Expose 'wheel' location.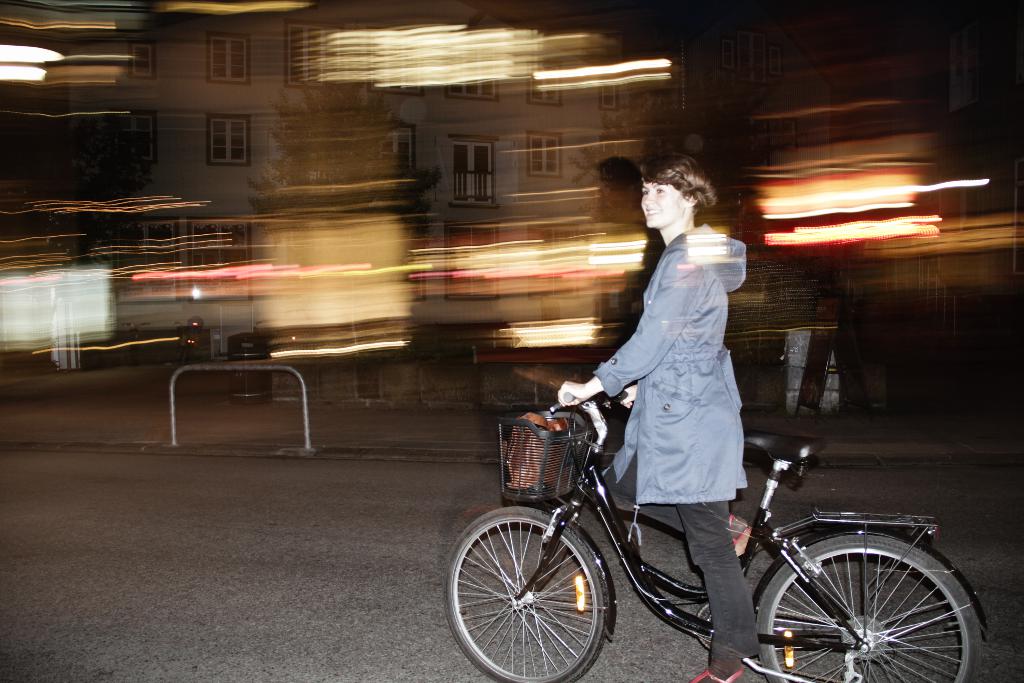
Exposed at select_region(441, 502, 610, 682).
